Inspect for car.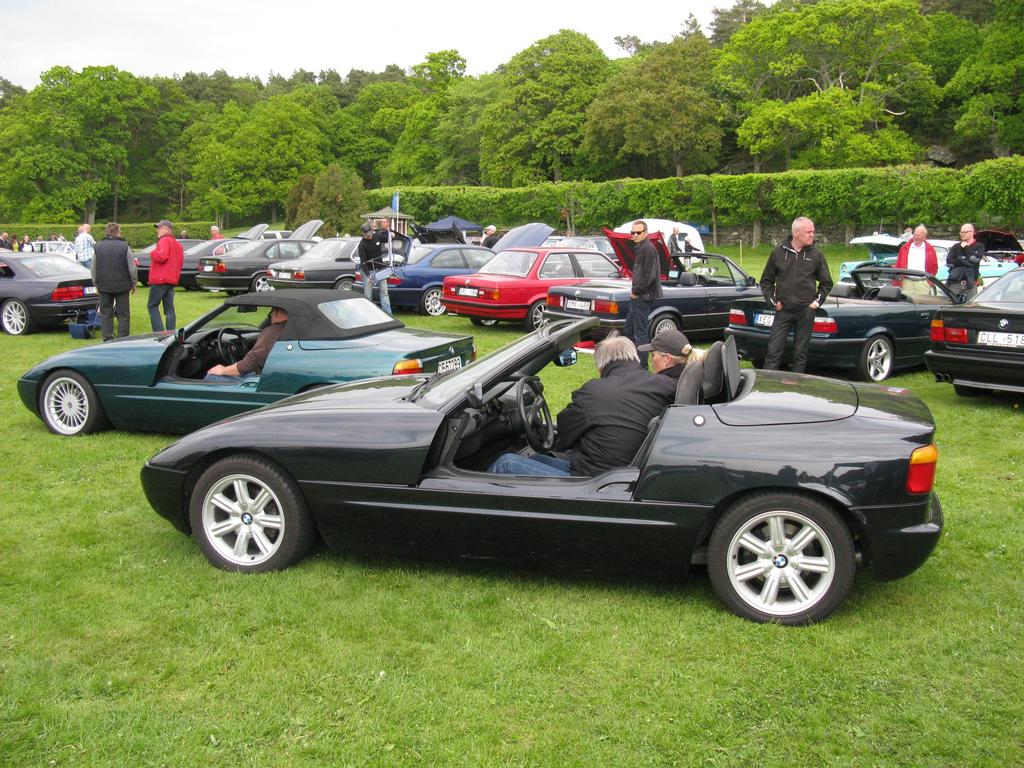
Inspection: 838/232/1014/287.
